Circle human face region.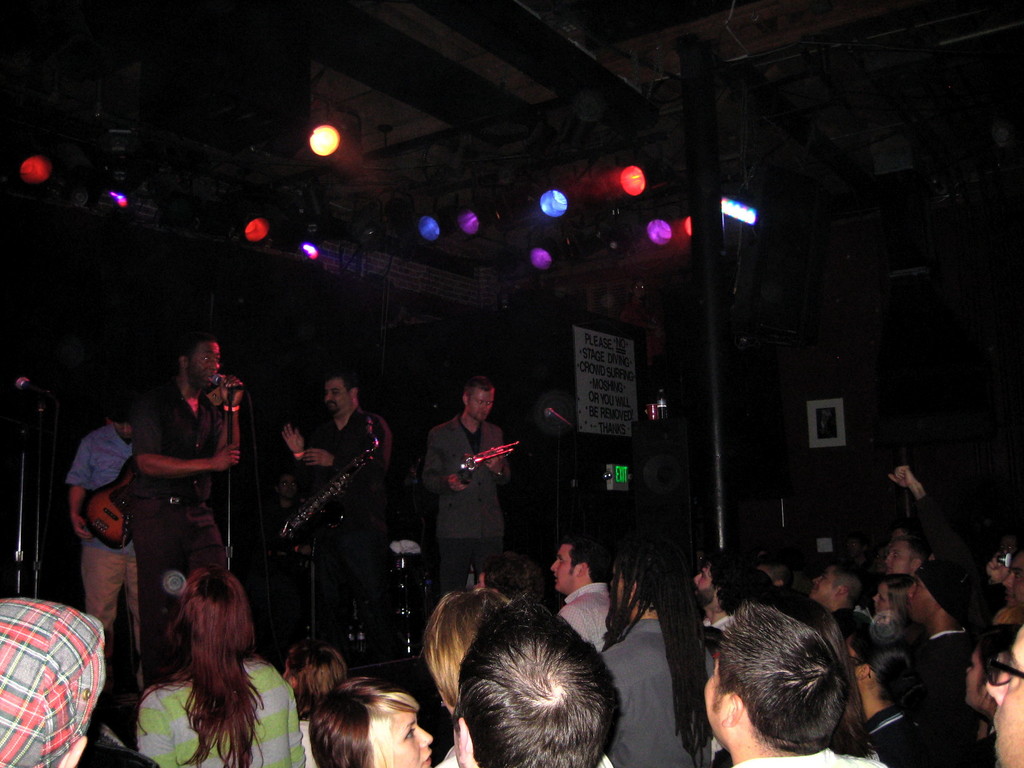
Region: (553,543,570,594).
